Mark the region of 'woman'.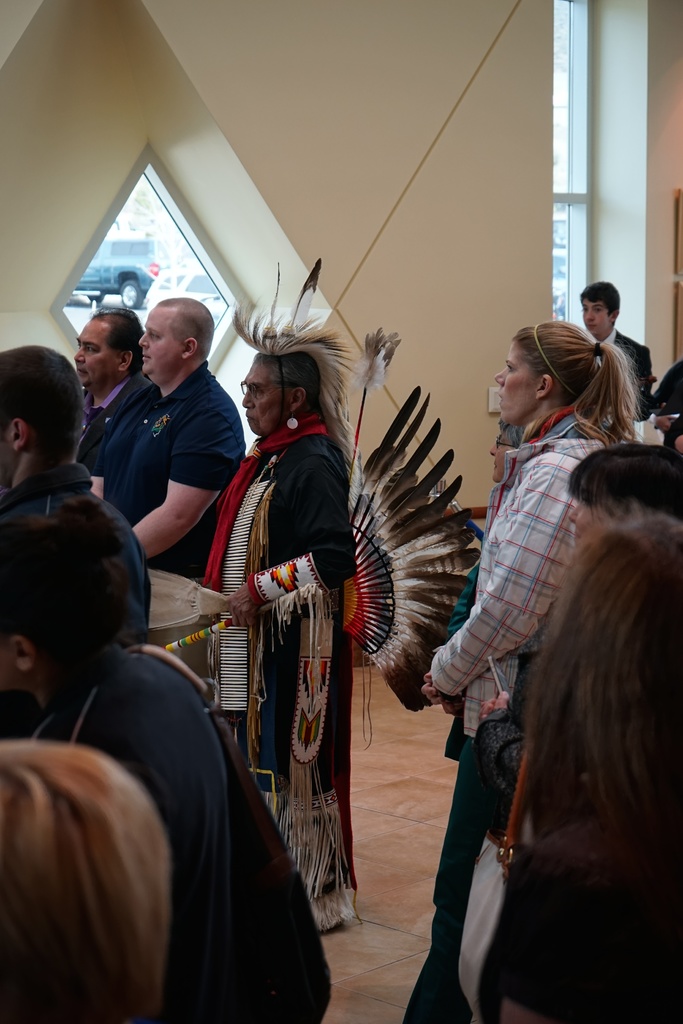
Region: rect(427, 336, 650, 1018).
